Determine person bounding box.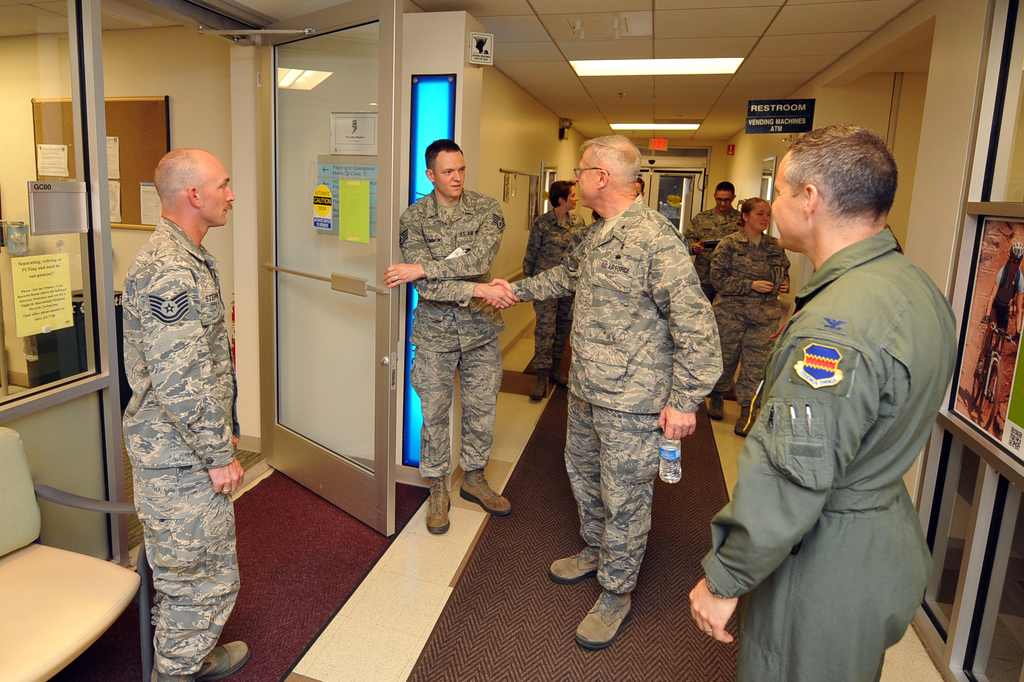
Determined: 969/241/1023/409.
